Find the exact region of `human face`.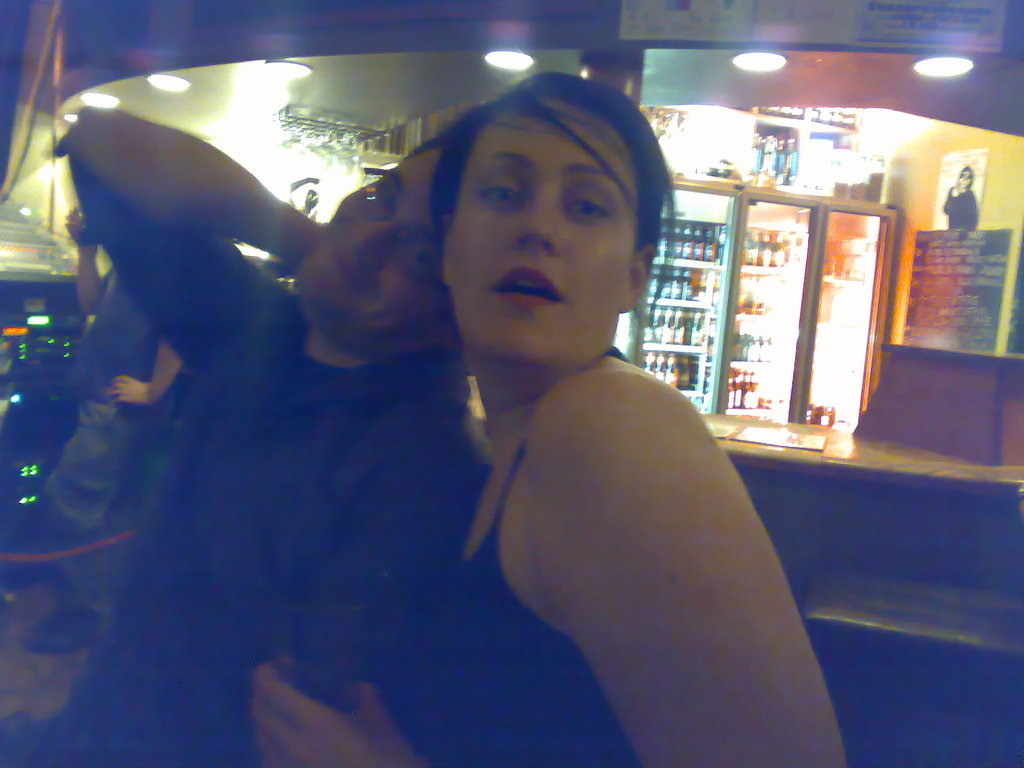
Exact region: l=293, t=141, r=449, b=344.
